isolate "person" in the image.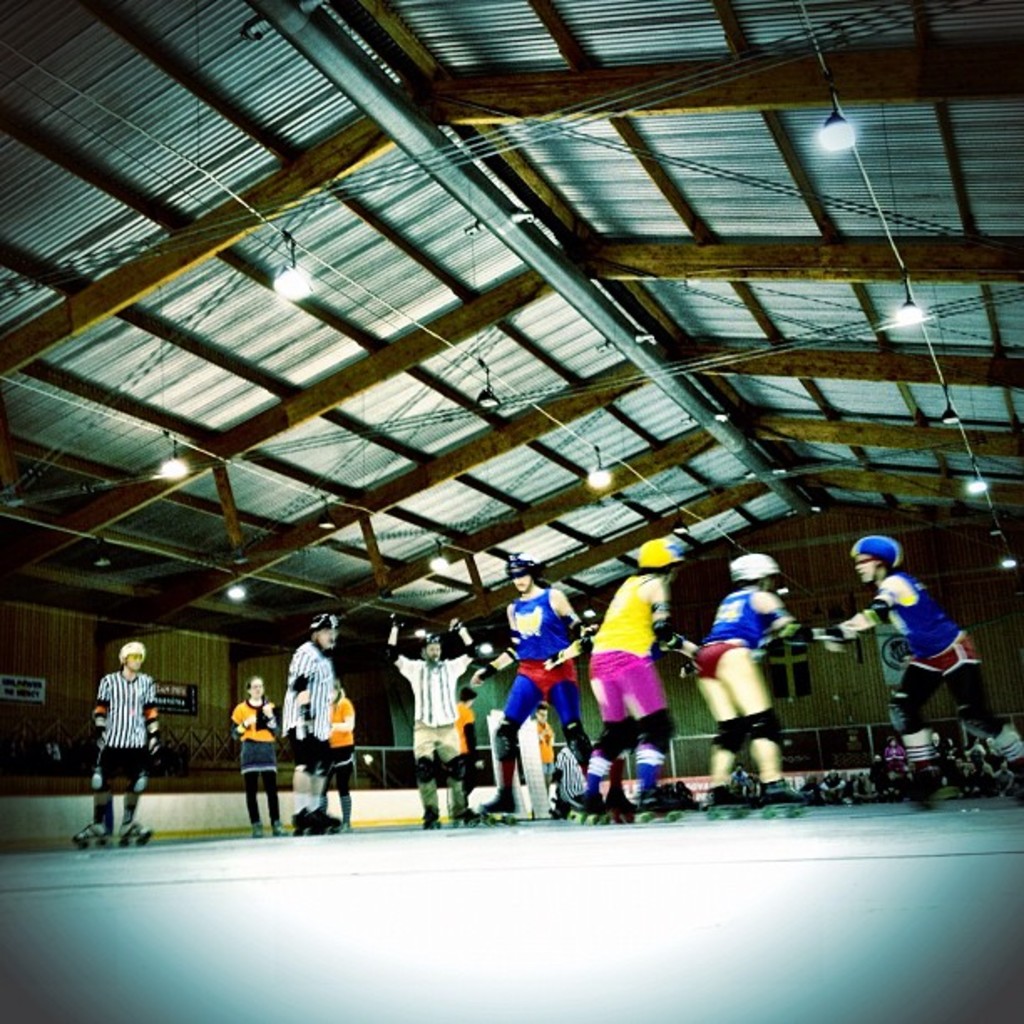
Isolated region: bbox=(375, 617, 484, 813).
